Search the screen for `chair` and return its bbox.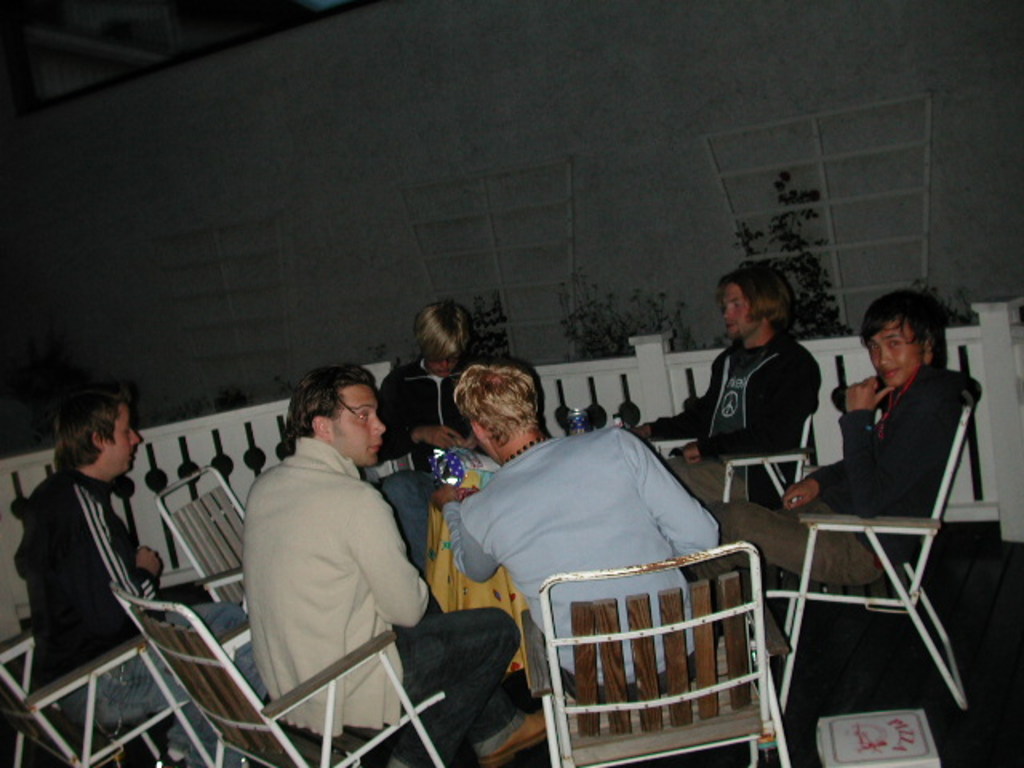
Found: box(155, 466, 253, 621).
